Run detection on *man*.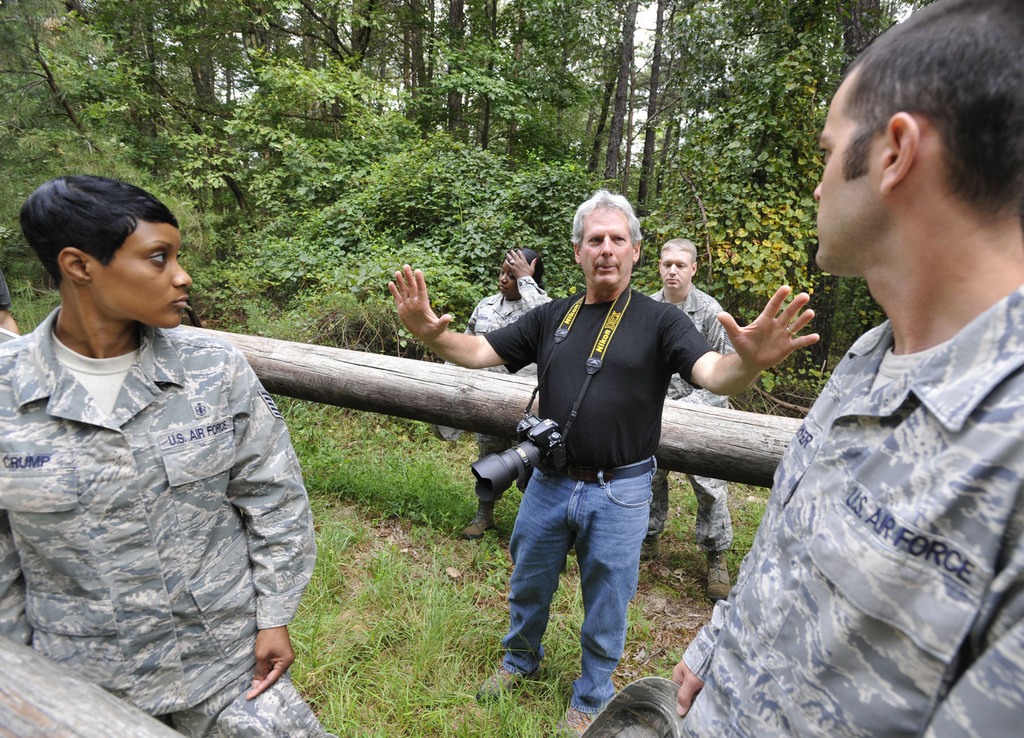
Result: 388, 186, 825, 737.
